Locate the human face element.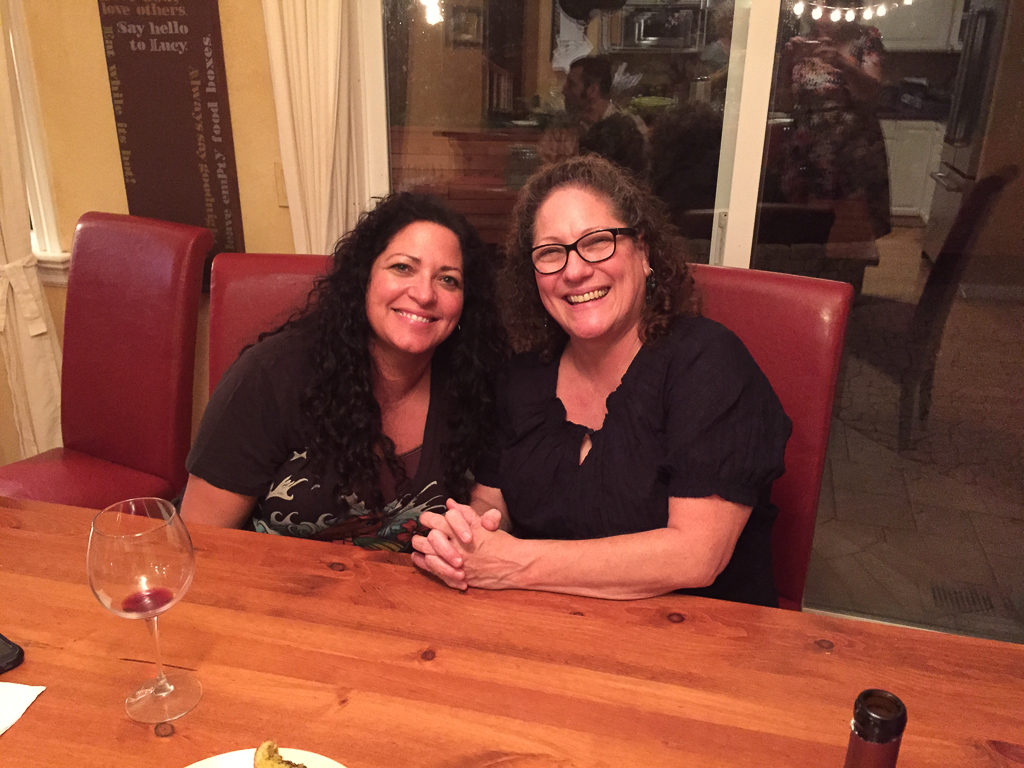
Element bbox: [364, 225, 466, 354].
